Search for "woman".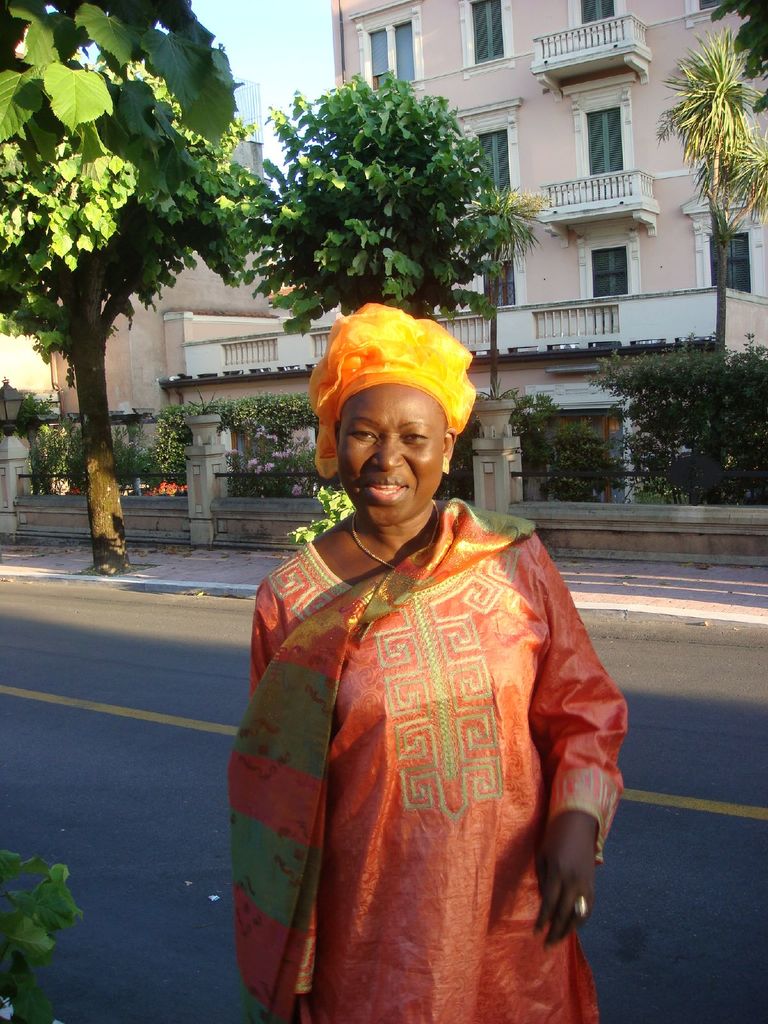
Found at (241, 270, 614, 1023).
